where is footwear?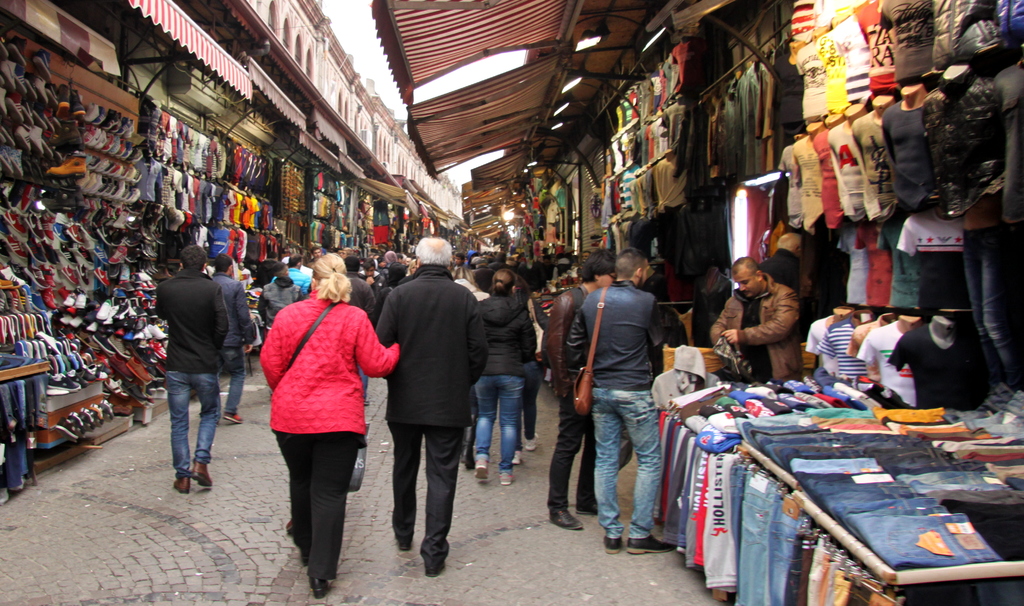
bbox=(462, 414, 476, 471).
